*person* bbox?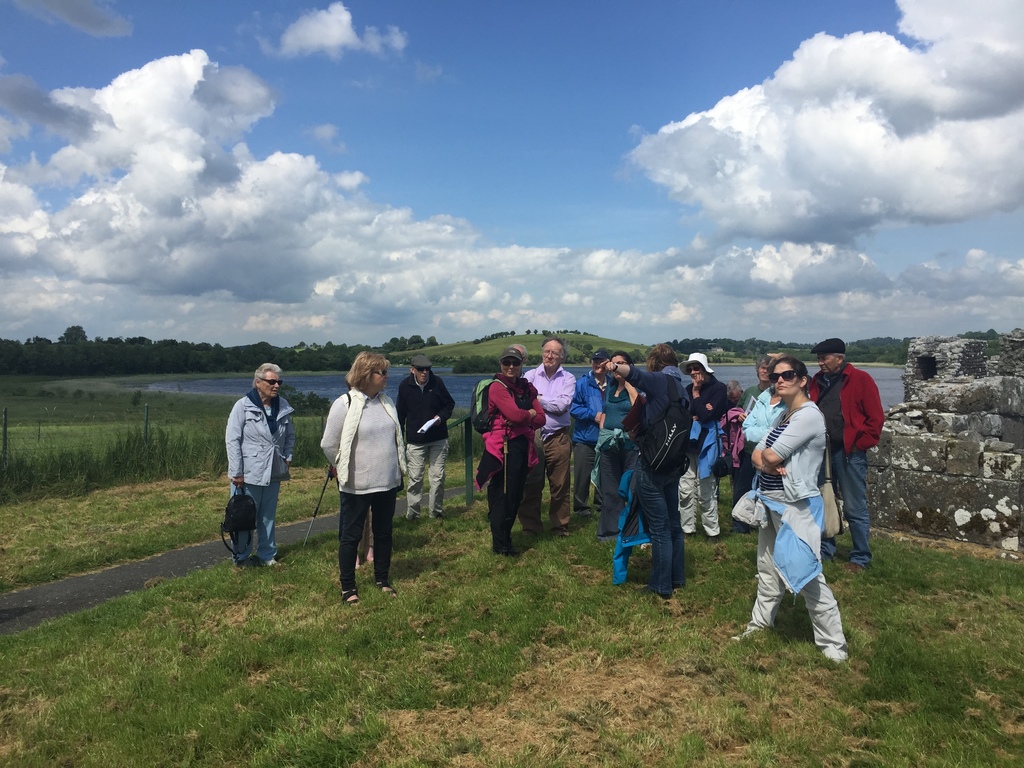
rect(679, 348, 726, 530)
